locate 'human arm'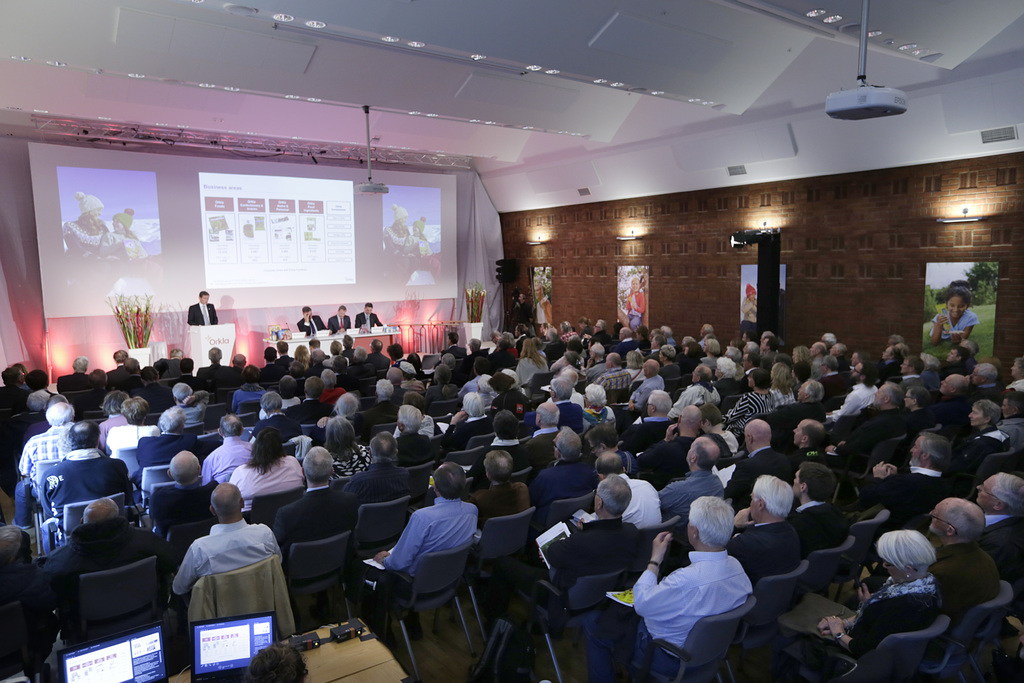
946,313,979,344
